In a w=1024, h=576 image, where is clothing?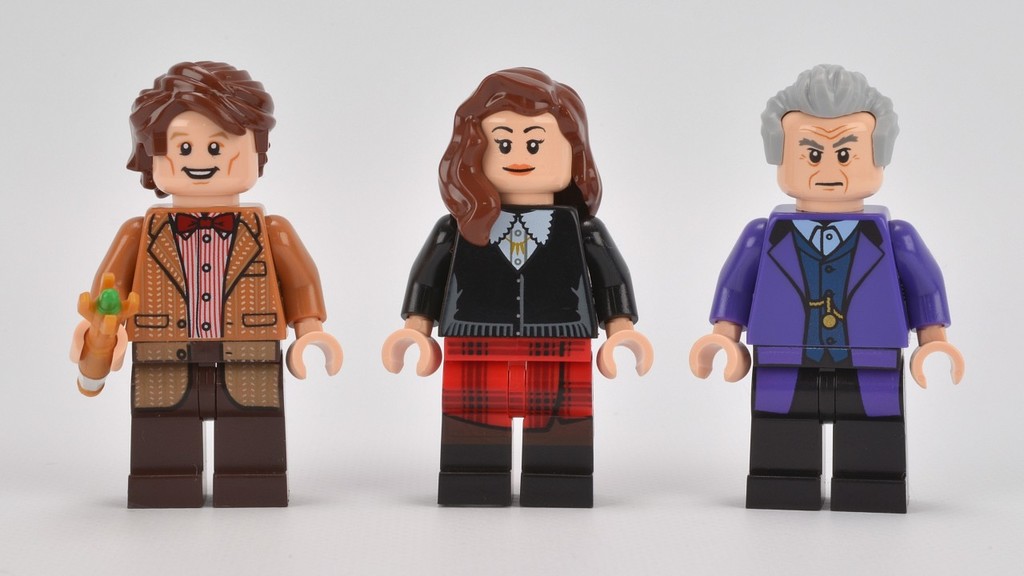
box=[704, 202, 954, 513].
